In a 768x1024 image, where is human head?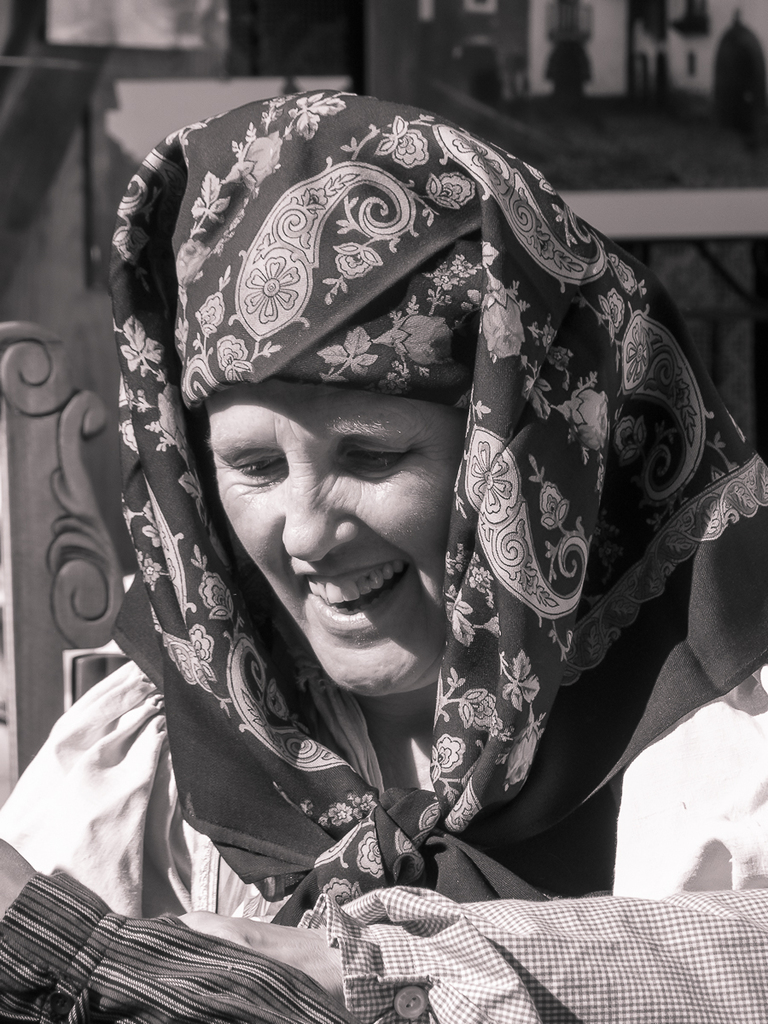
209/376/463/687.
